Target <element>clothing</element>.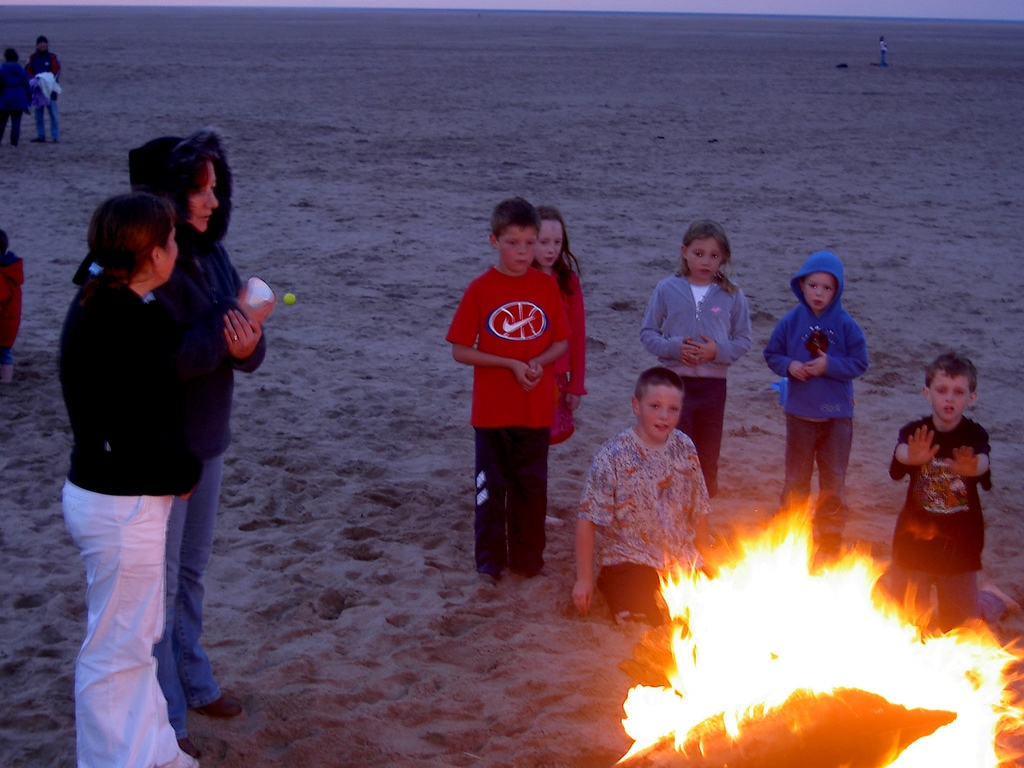
Target region: region(563, 421, 715, 626).
